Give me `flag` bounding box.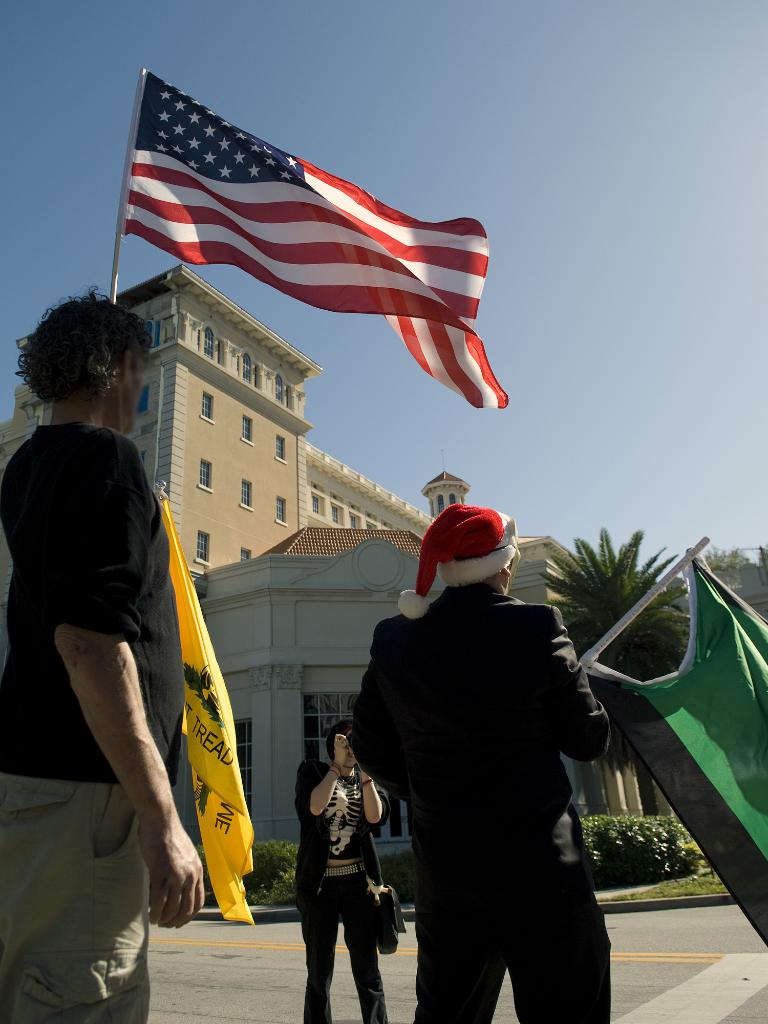
bbox=[115, 67, 512, 412].
